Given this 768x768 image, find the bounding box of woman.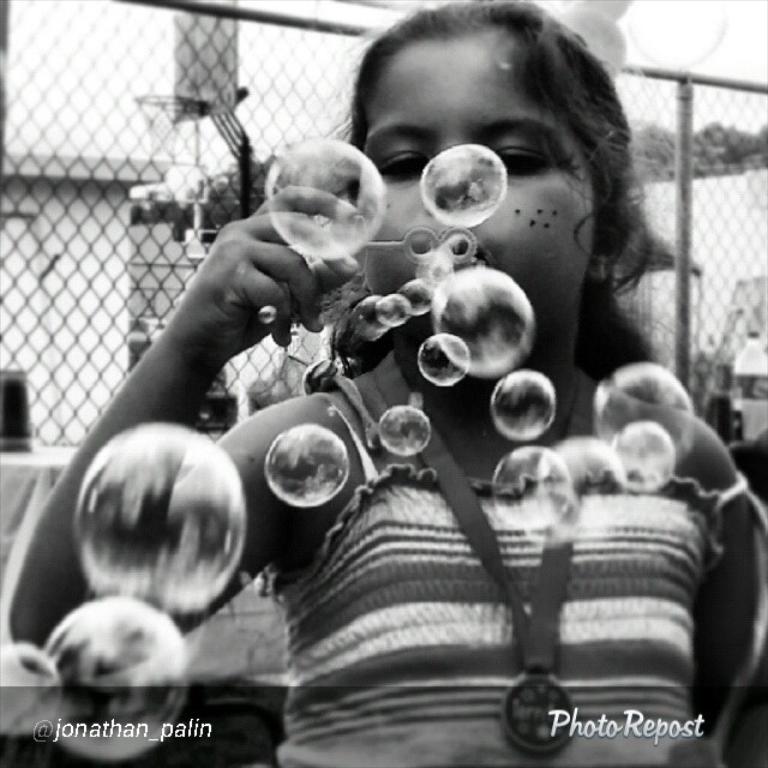
box=[131, 37, 708, 751].
